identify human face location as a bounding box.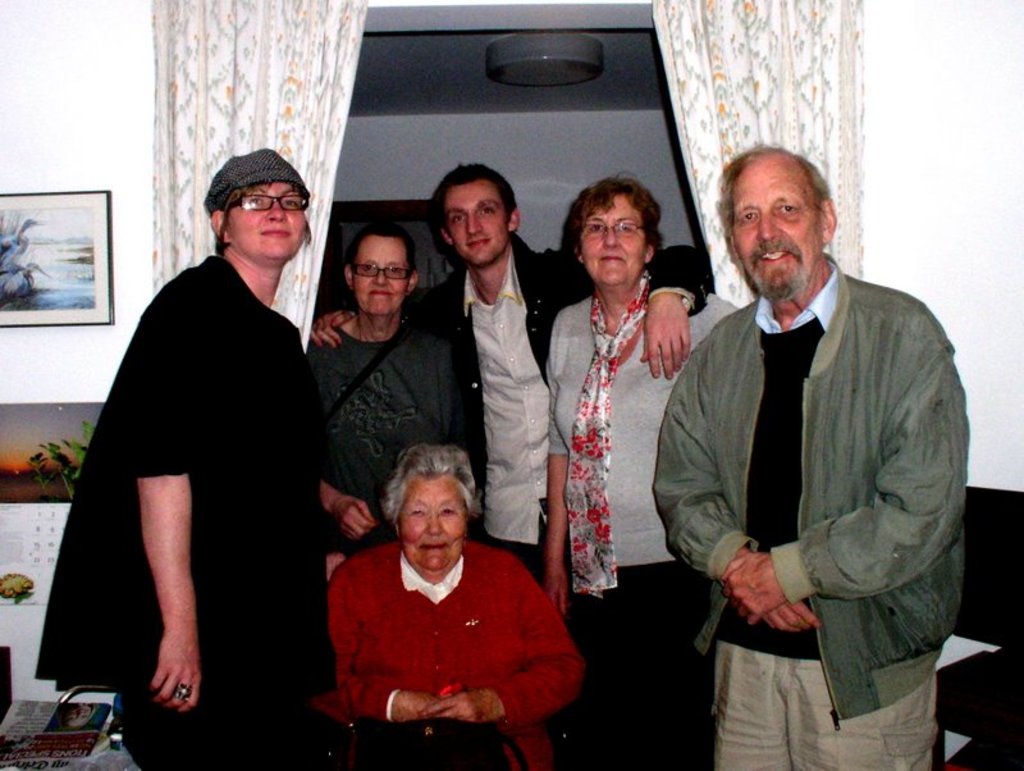
x1=397 y1=470 x2=470 y2=570.
